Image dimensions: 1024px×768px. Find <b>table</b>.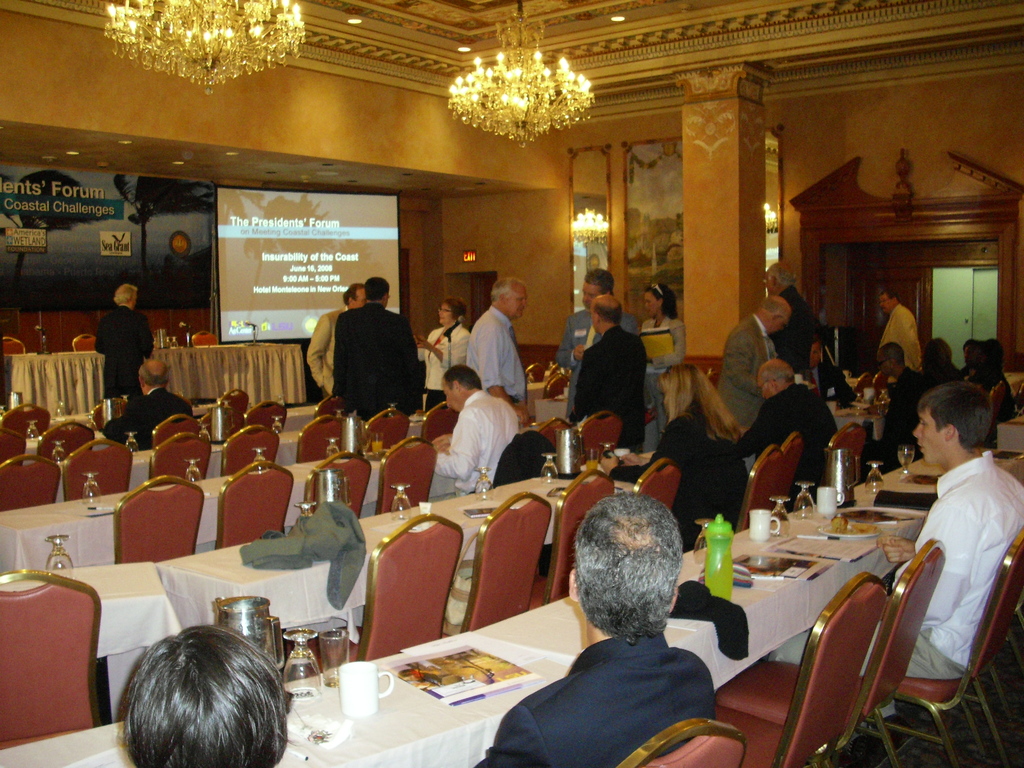
Rect(0, 336, 313, 408).
